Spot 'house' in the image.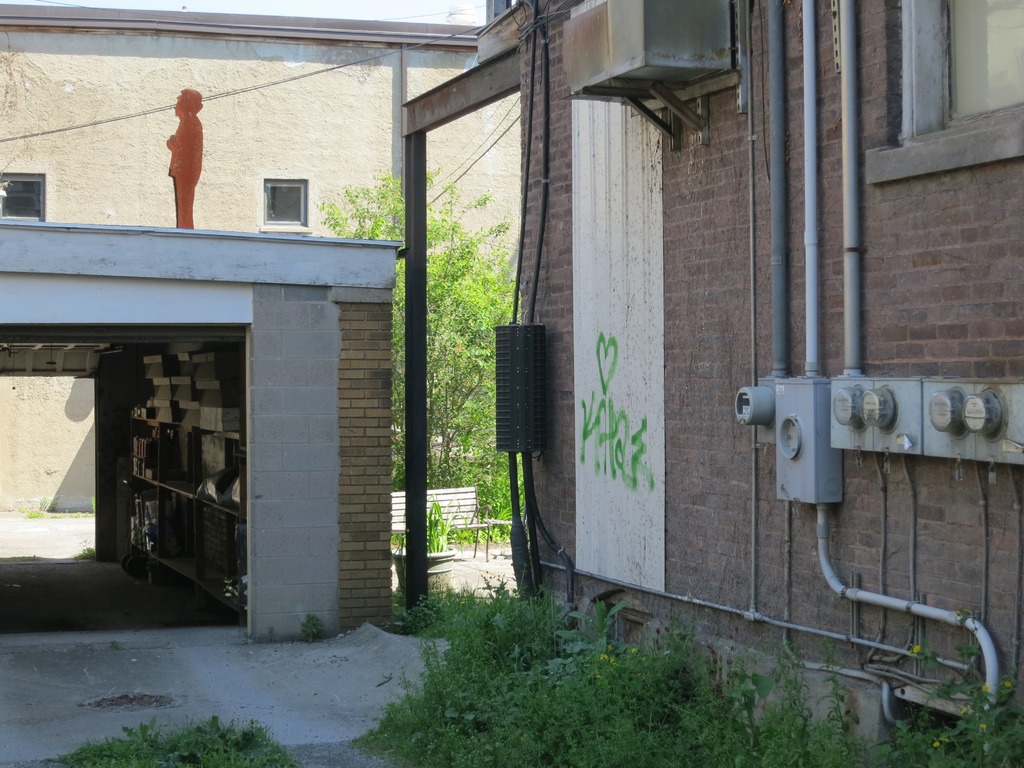
'house' found at {"x1": 479, "y1": 0, "x2": 1021, "y2": 712}.
